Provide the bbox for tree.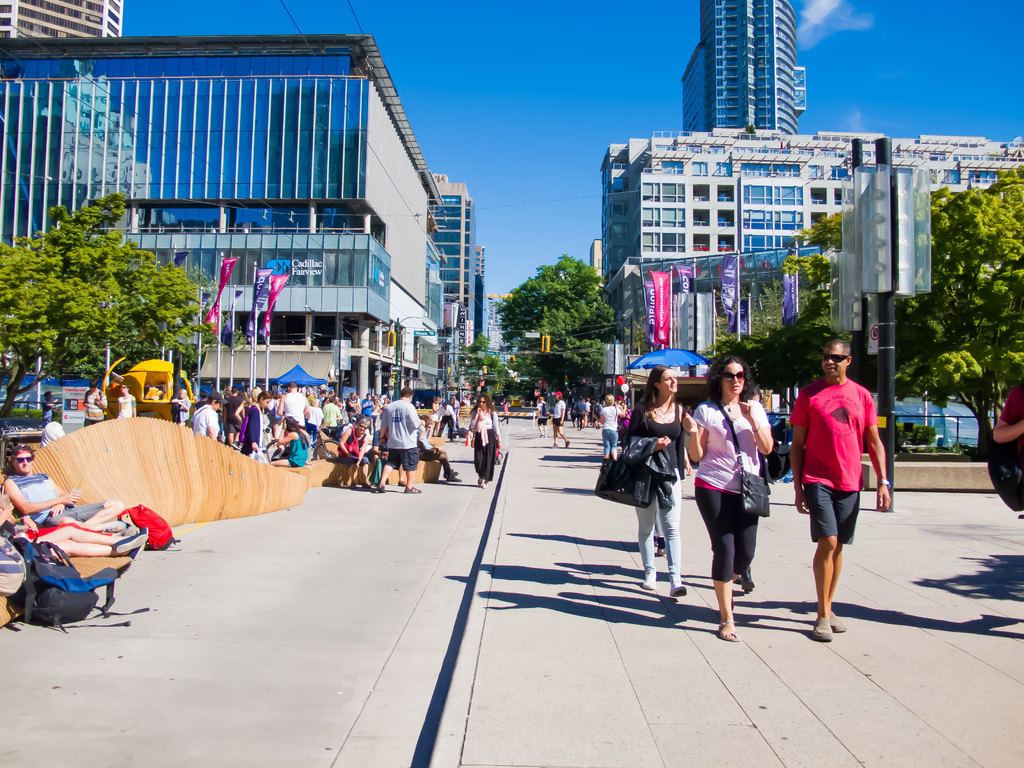
rect(495, 256, 627, 388).
